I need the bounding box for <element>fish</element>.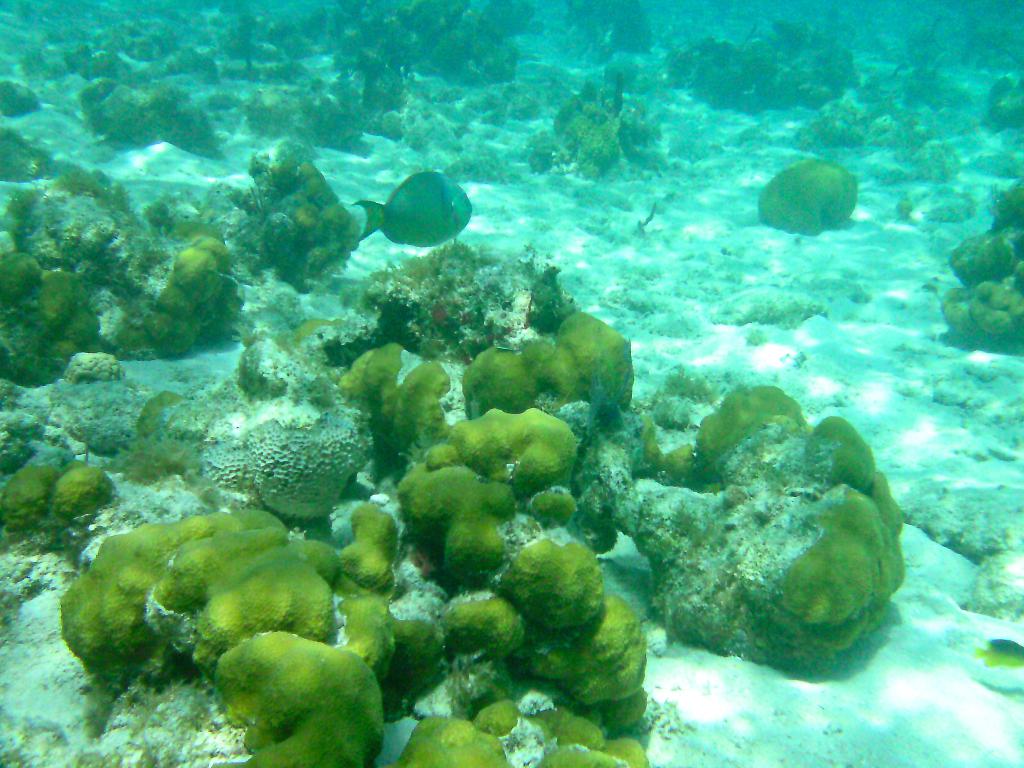
Here it is: [left=347, top=175, right=477, bottom=250].
